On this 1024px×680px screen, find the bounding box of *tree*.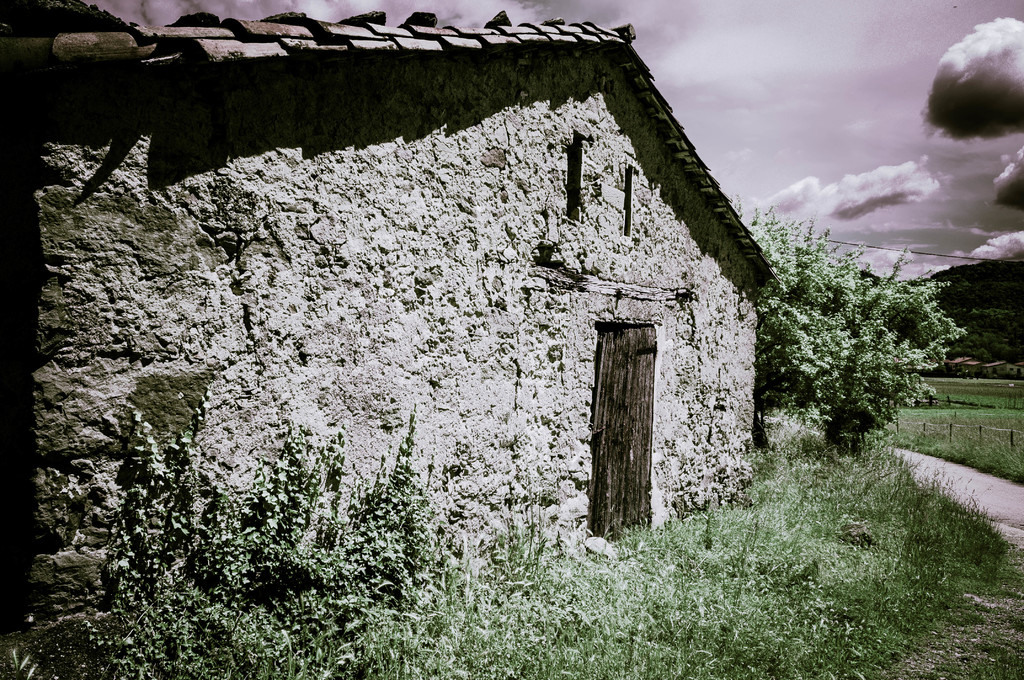
Bounding box: box(740, 194, 976, 444).
